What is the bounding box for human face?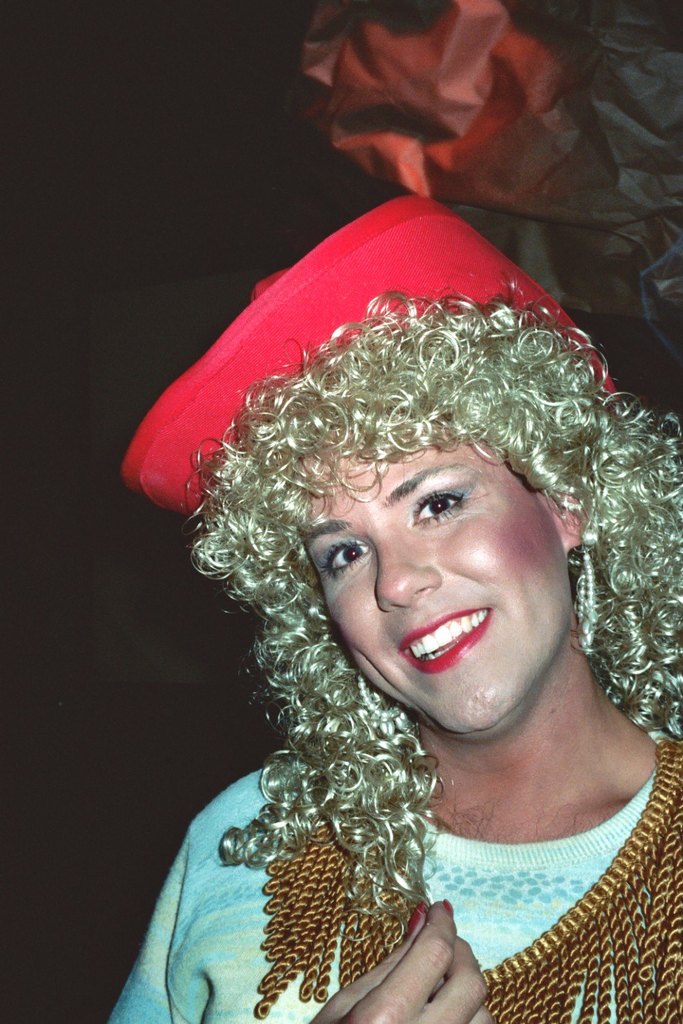
x1=295 y1=444 x2=574 y2=737.
